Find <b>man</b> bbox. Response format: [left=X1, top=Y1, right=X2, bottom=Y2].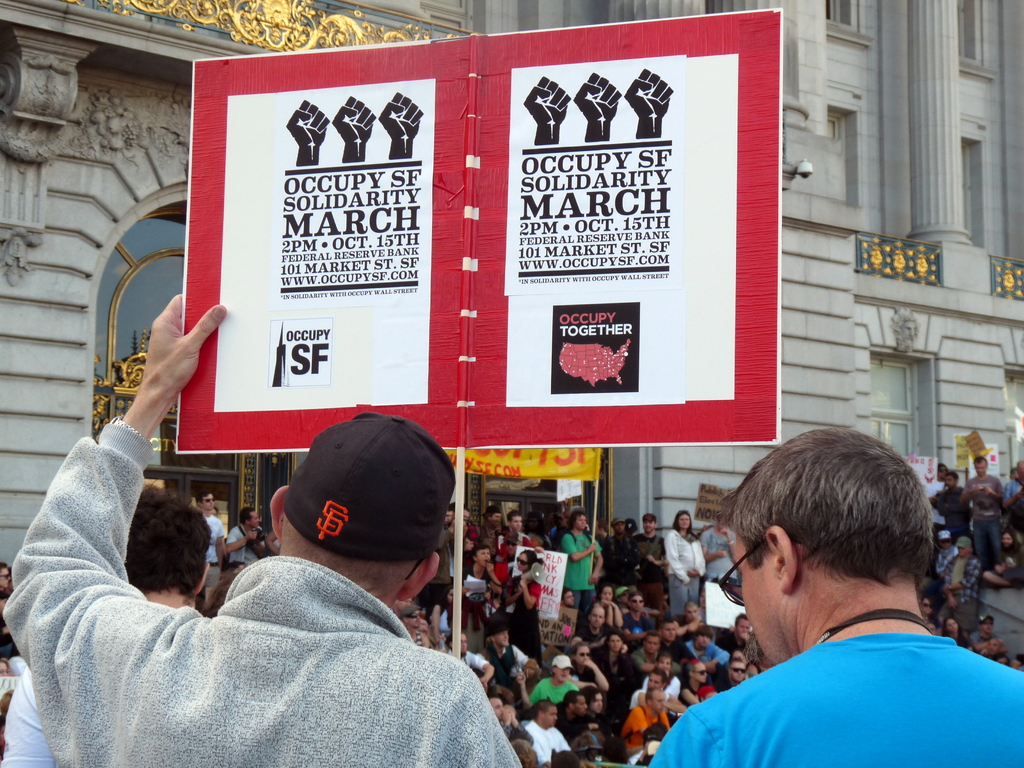
[left=655, top=616, right=695, bottom=669].
